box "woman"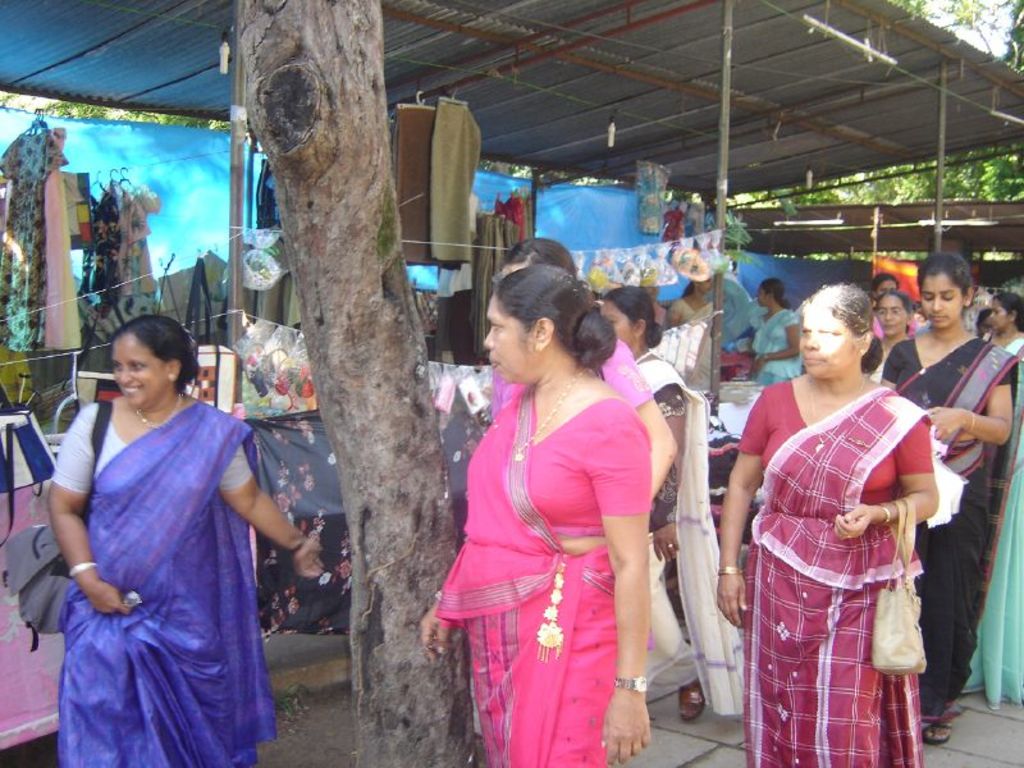
<bbox>486, 236, 680, 512</bbox>
